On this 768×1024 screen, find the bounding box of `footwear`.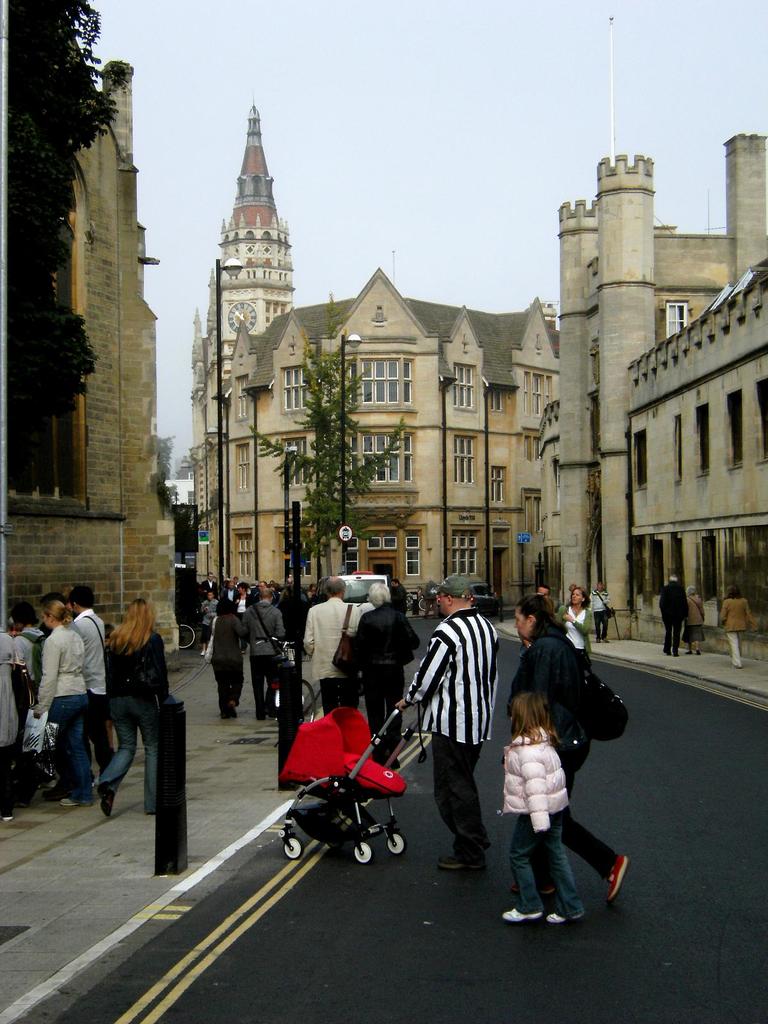
Bounding box: Rect(59, 793, 93, 808).
